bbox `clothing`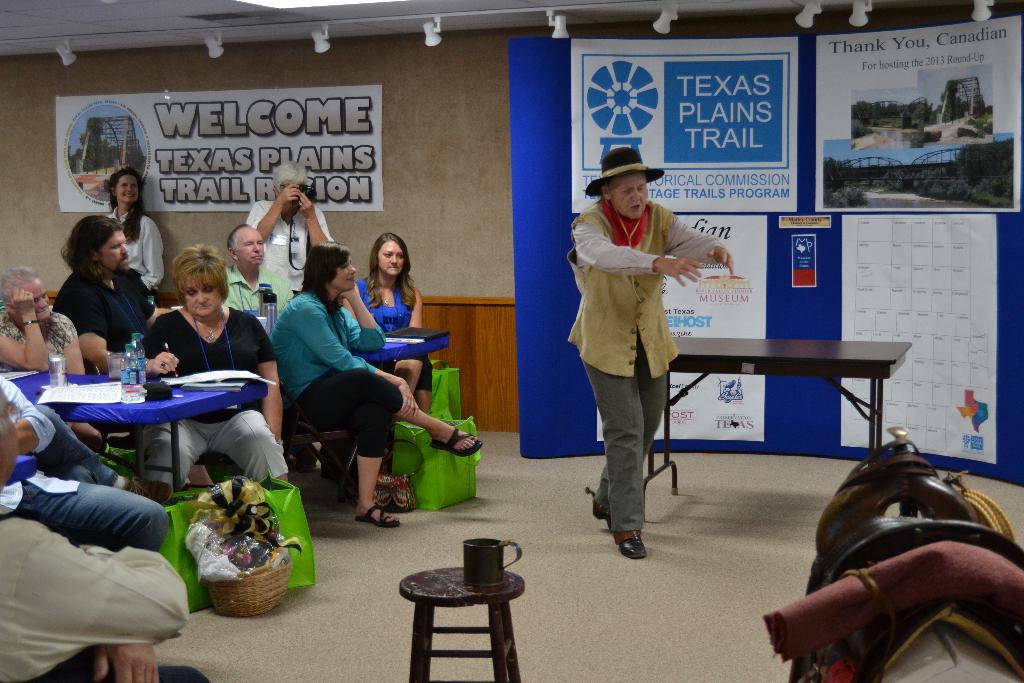
(129, 310, 307, 502)
